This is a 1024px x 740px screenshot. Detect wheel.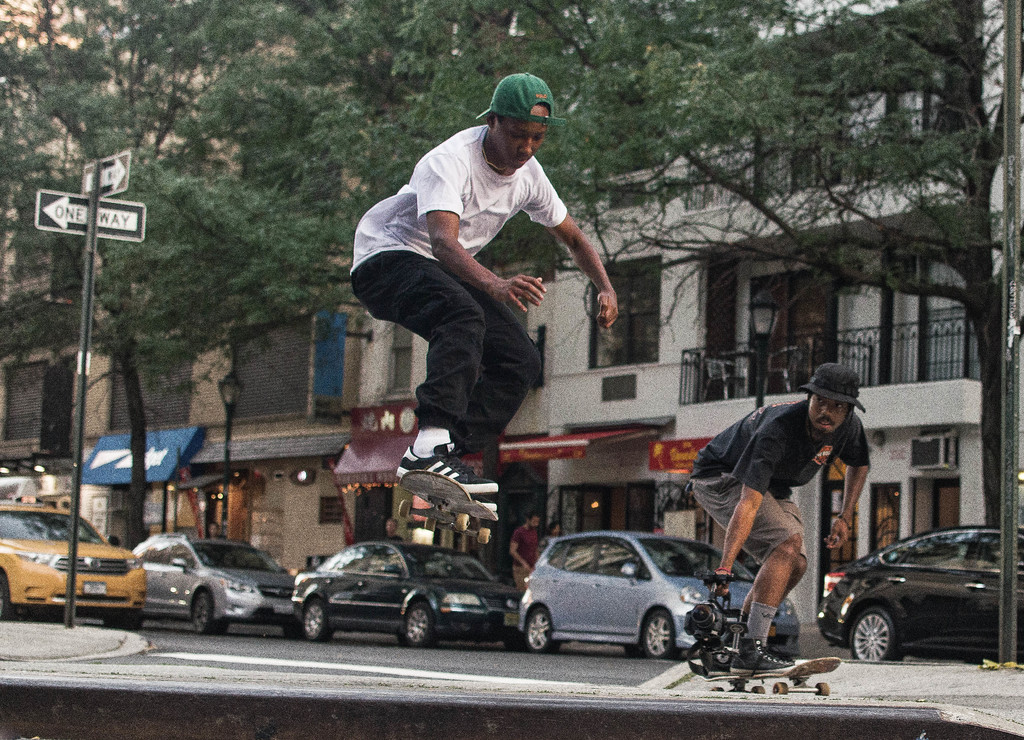
region(0, 571, 16, 622).
